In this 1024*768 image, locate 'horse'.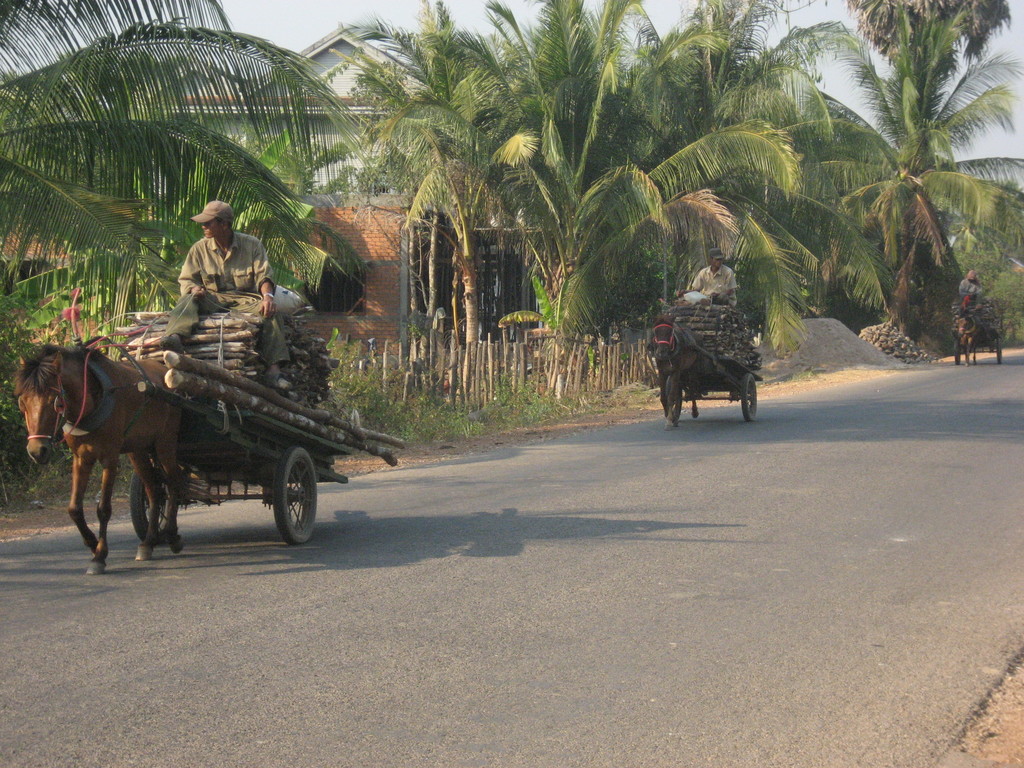
Bounding box: 646, 313, 699, 432.
